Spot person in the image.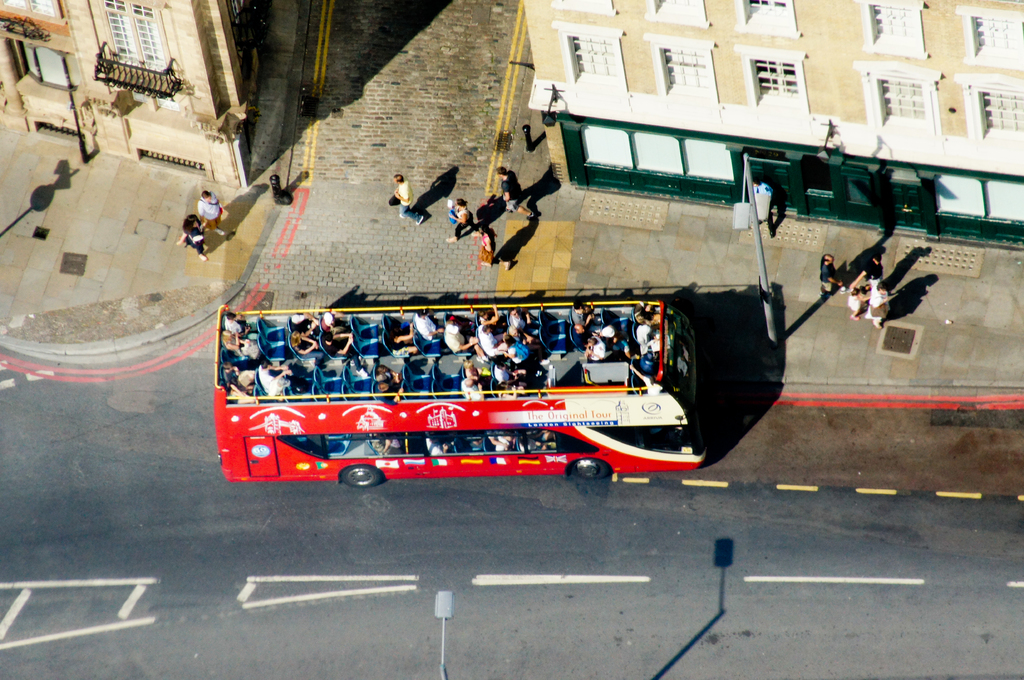
person found at 225/333/255/356.
